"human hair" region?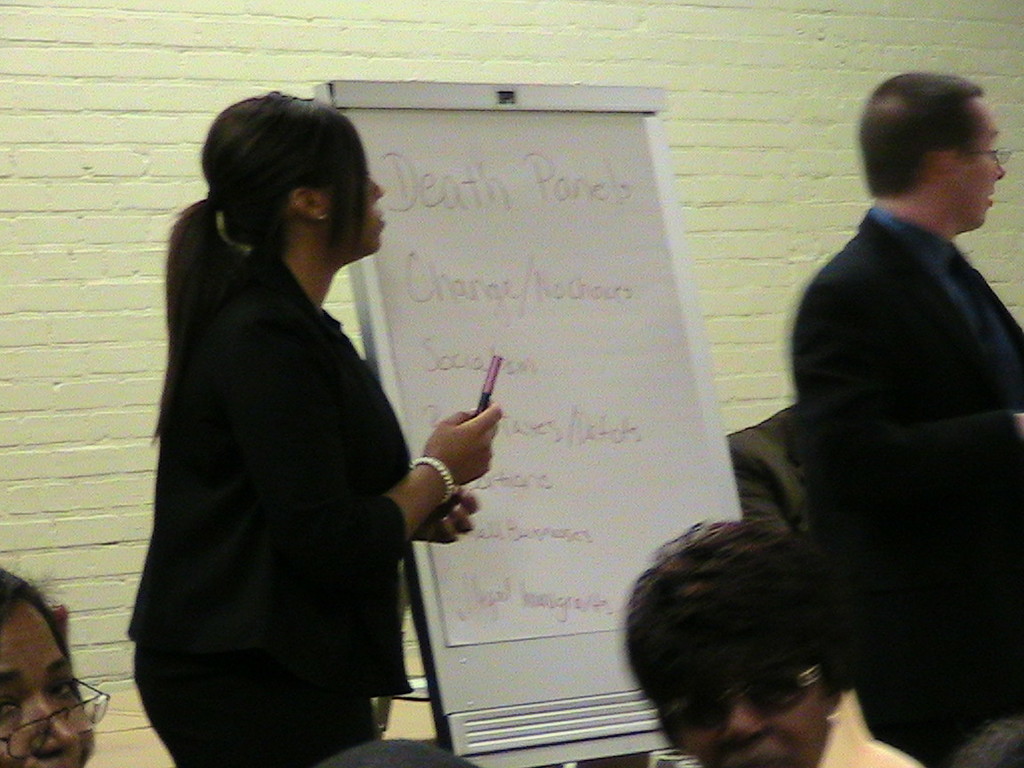
Rect(852, 407, 1023, 767)
